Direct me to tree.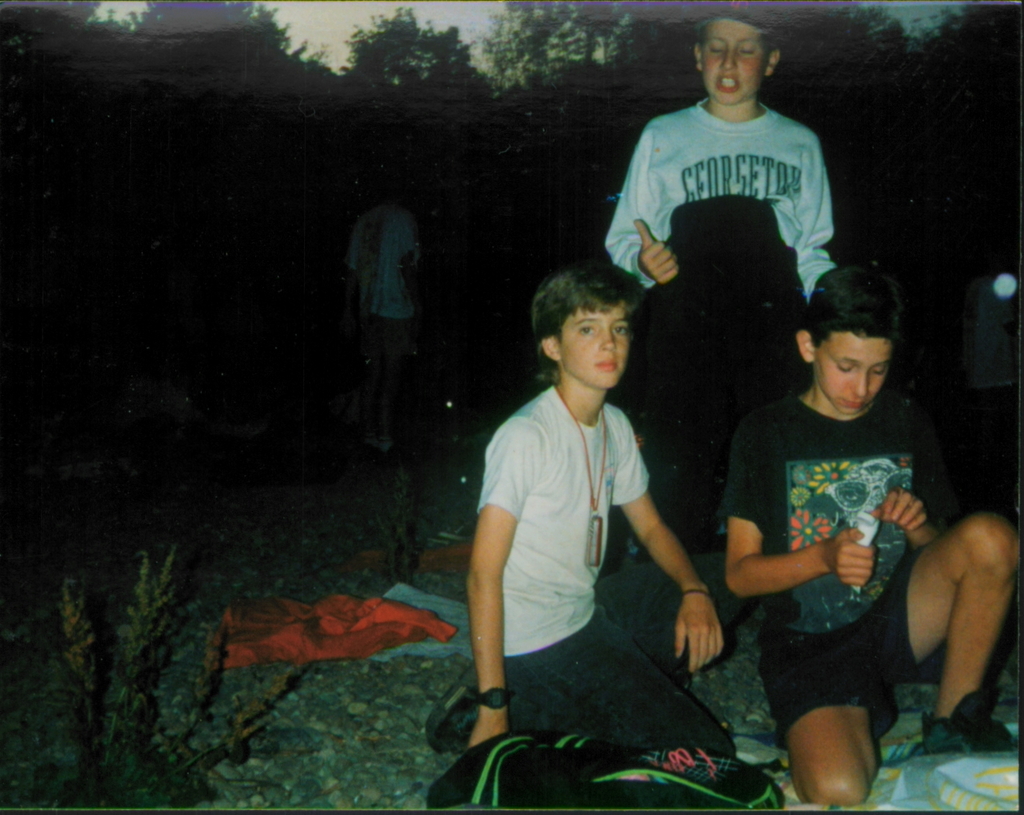
Direction: BBox(476, 4, 662, 100).
